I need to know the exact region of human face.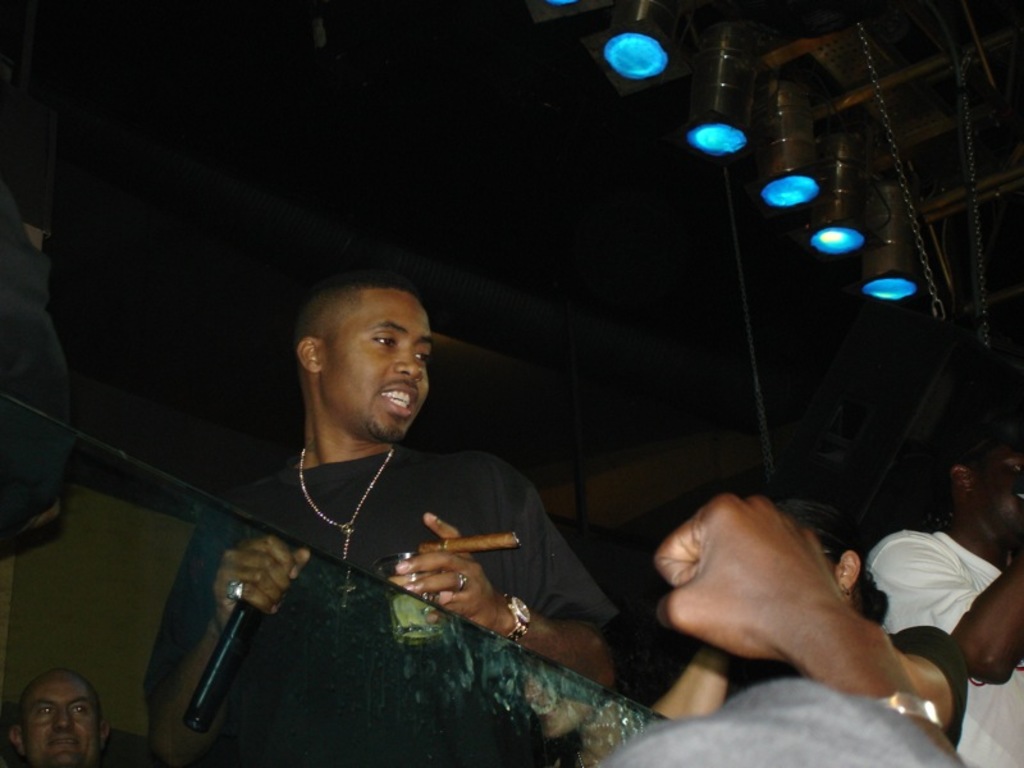
Region: <region>973, 431, 1023, 539</region>.
